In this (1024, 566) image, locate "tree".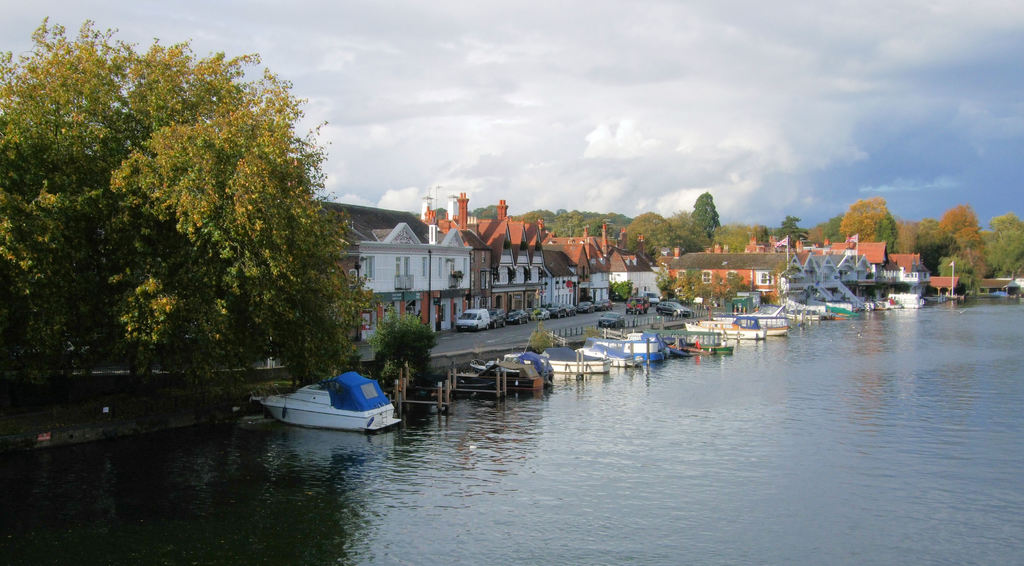
Bounding box: pyautogui.locateOnScreen(698, 269, 736, 305).
